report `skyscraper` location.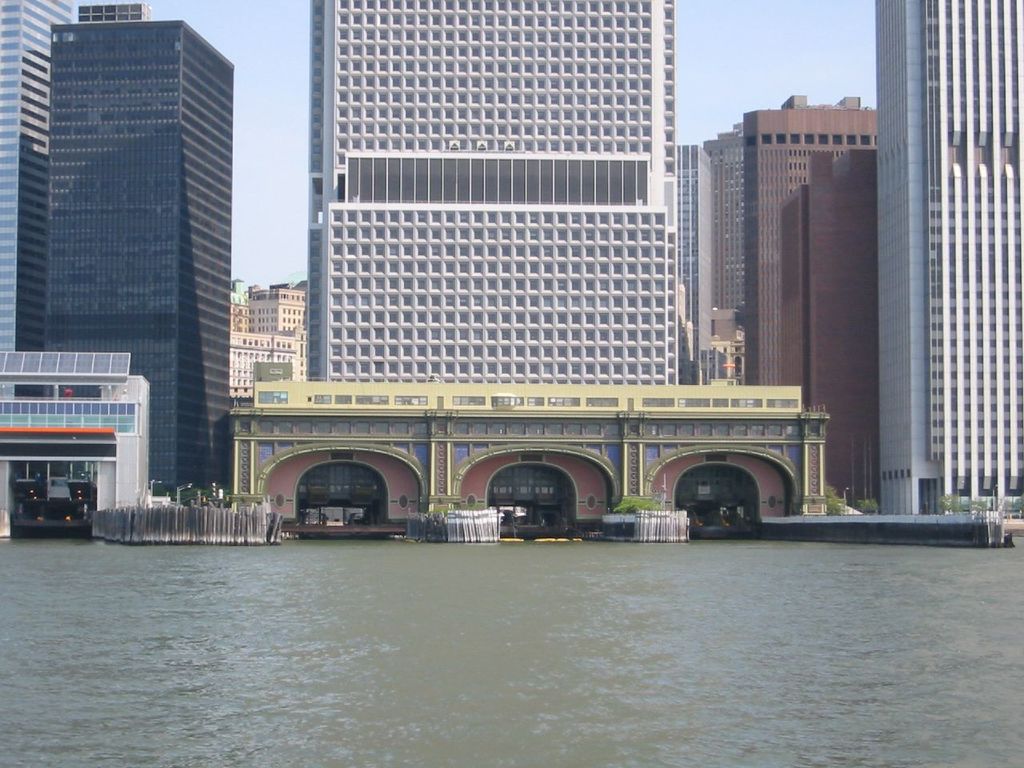
Report: select_region(0, 0, 80, 366).
